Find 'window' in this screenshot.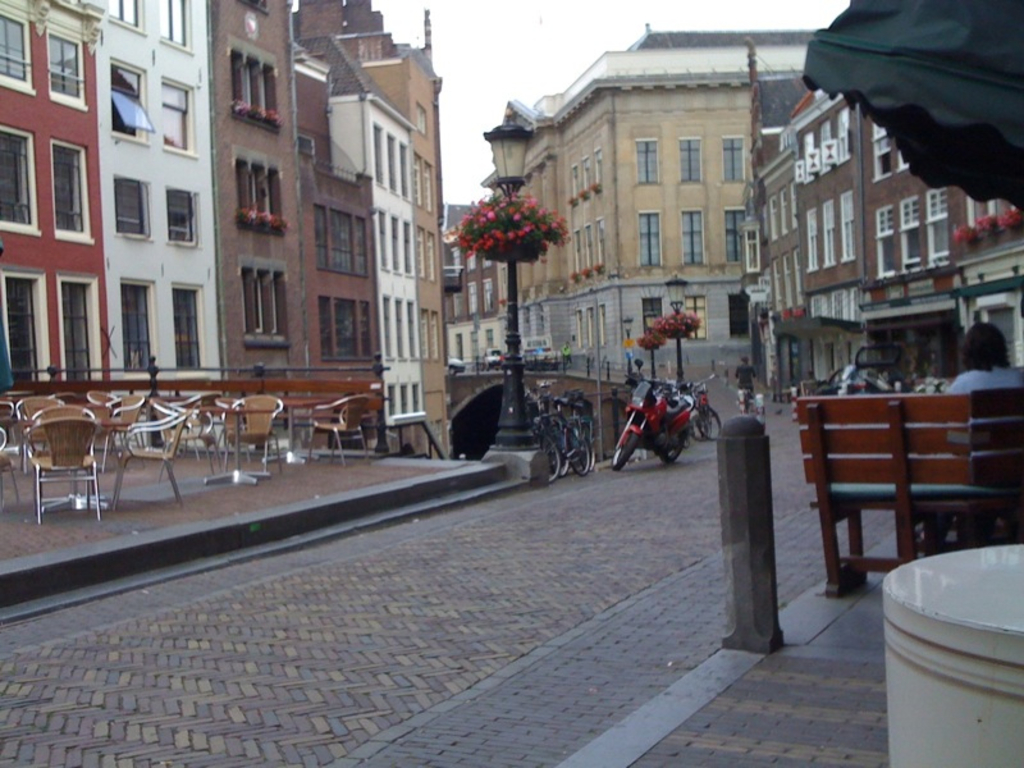
The bounding box for 'window' is [left=321, top=293, right=375, bottom=360].
